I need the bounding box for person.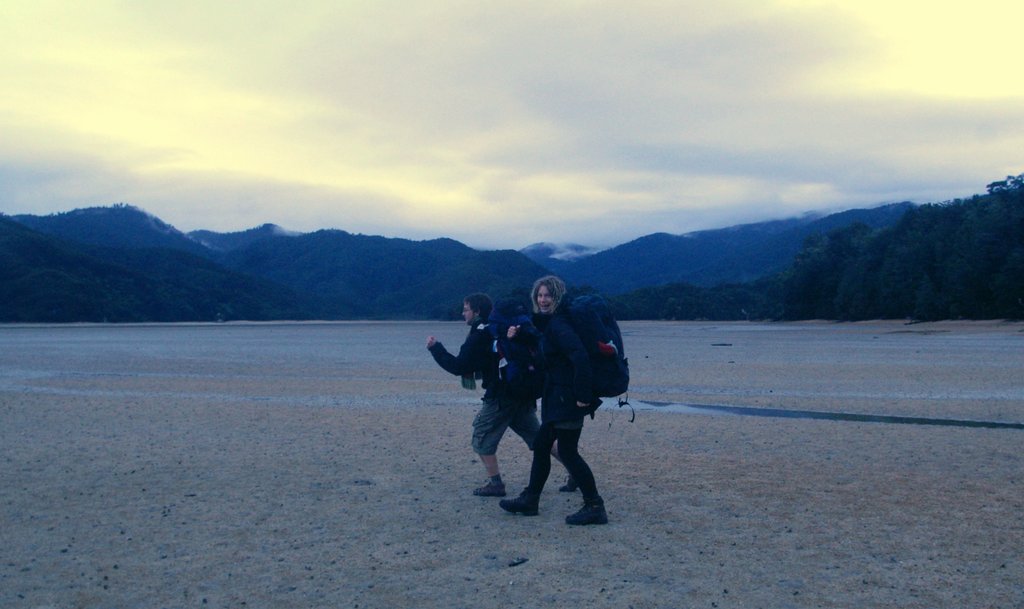
Here it is: 427/294/579/495.
